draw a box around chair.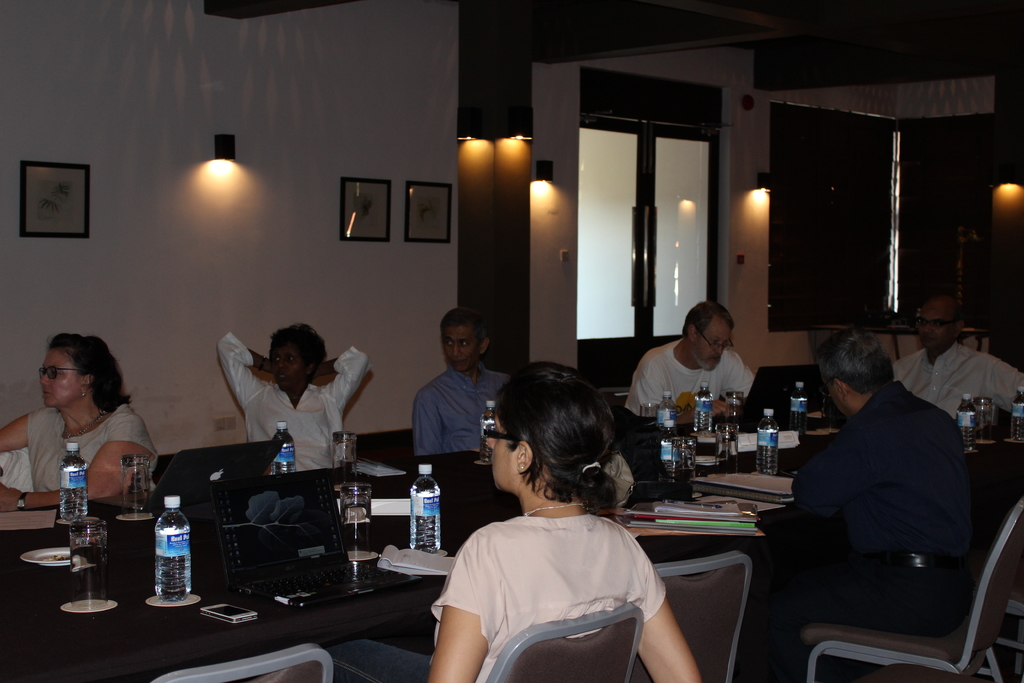
rect(650, 554, 744, 682).
